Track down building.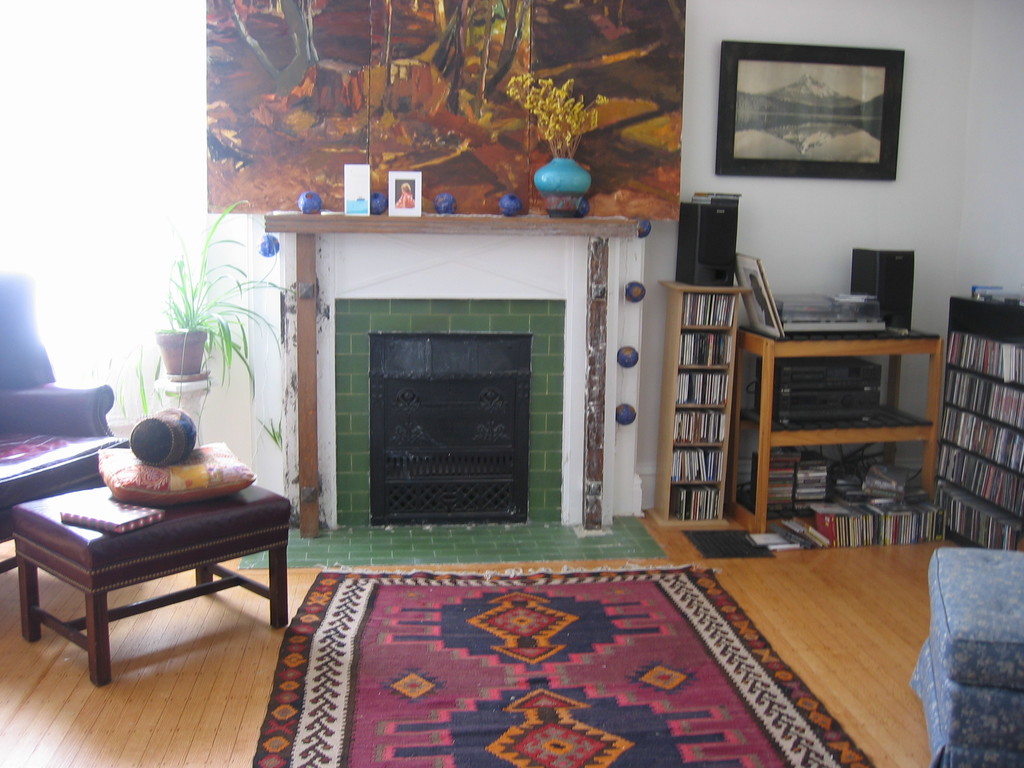
Tracked to bbox=(0, 0, 1023, 767).
